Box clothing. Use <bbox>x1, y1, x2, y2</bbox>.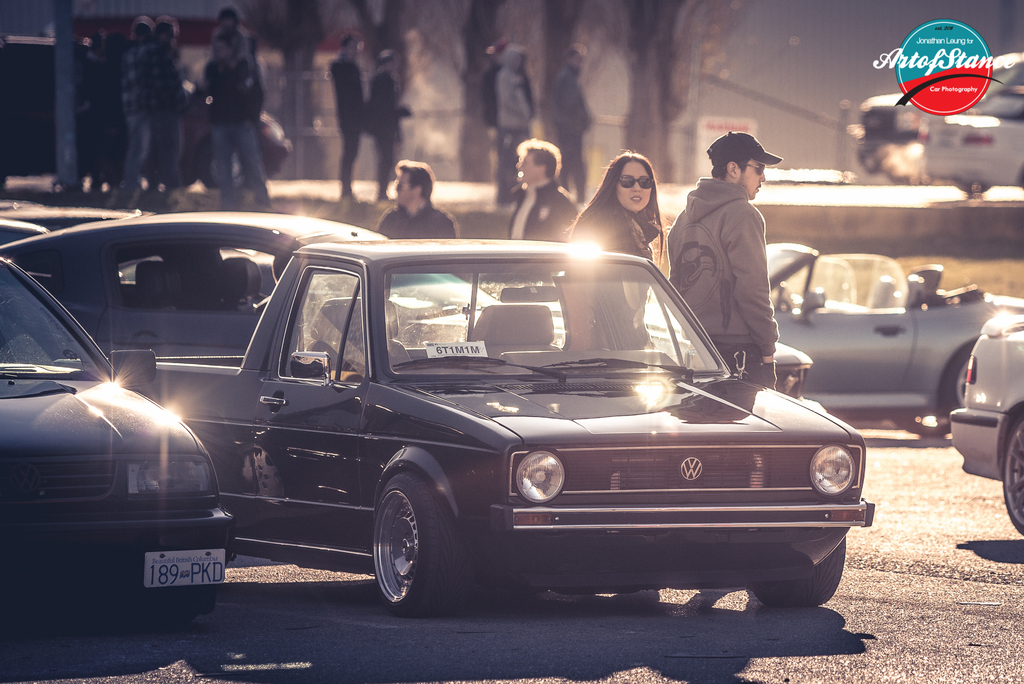
<bbox>205, 58, 263, 206</bbox>.
